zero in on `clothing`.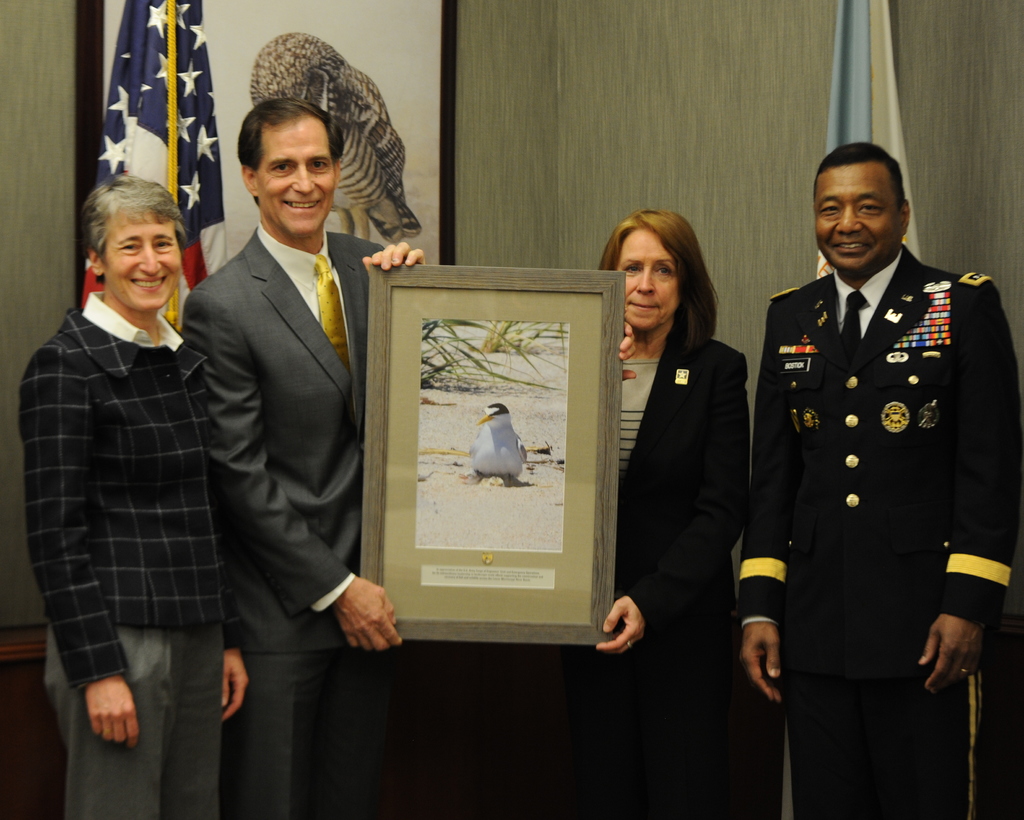
Zeroed in: bbox=(566, 320, 749, 819).
